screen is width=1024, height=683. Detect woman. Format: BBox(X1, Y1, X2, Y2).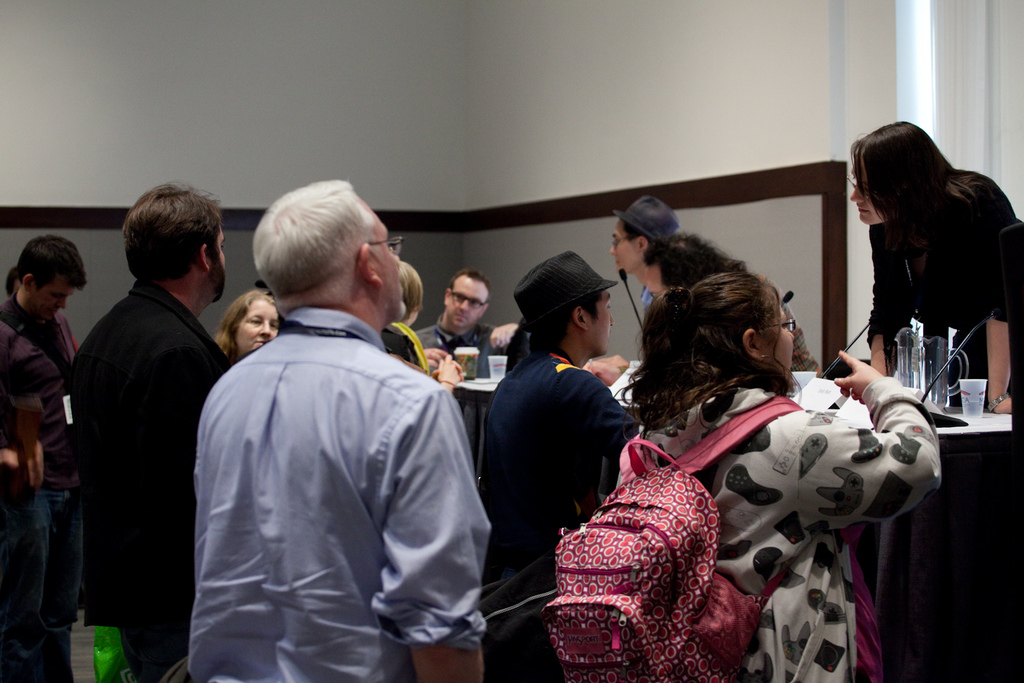
BBox(615, 268, 943, 682).
